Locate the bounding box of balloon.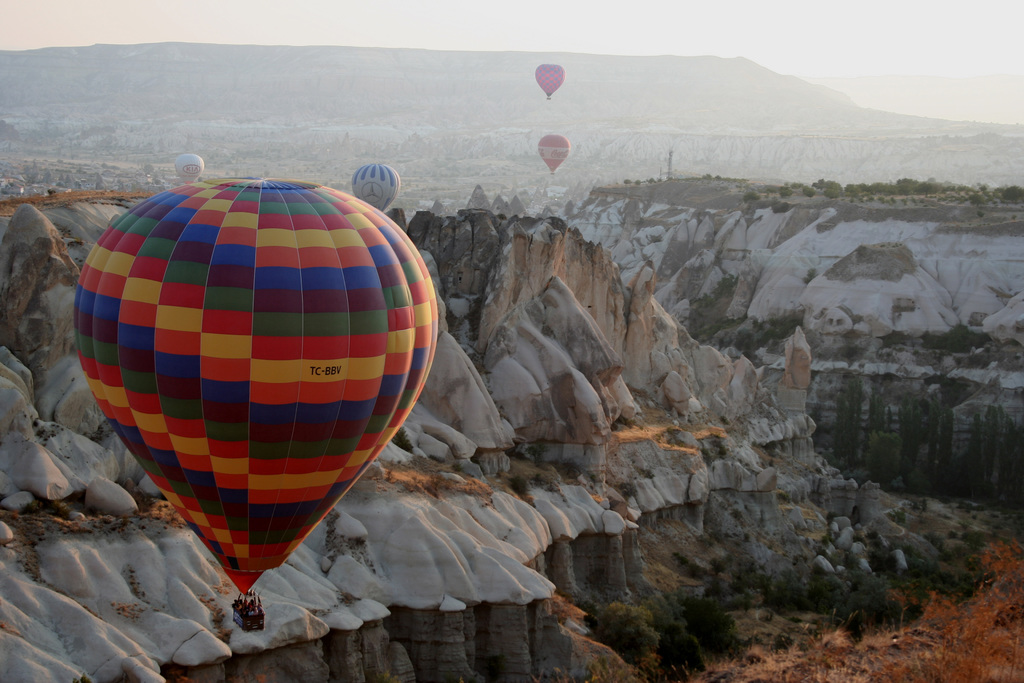
Bounding box: l=77, t=180, r=436, b=592.
